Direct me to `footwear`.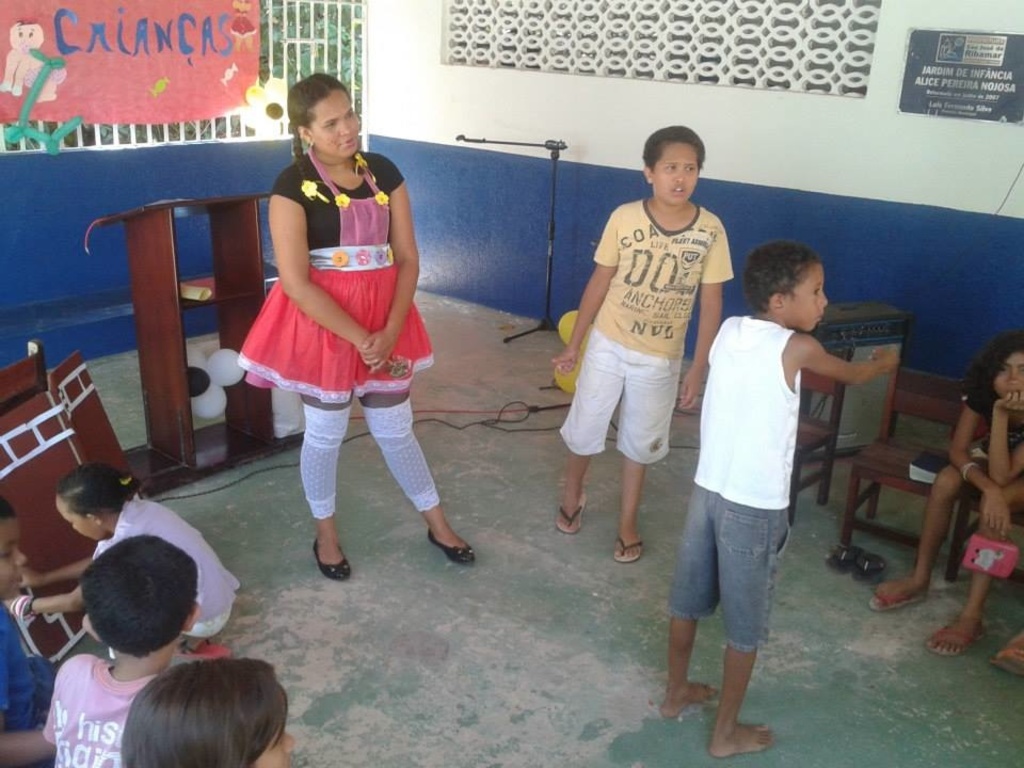
Direction: x1=558, y1=496, x2=581, y2=530.
